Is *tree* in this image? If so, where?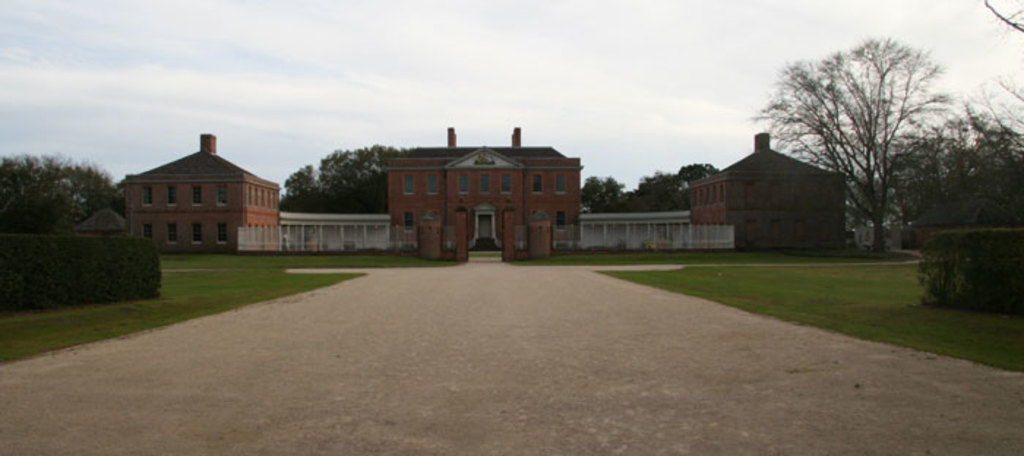
Yes, at bbox=(878, 70, 1023, 222).
